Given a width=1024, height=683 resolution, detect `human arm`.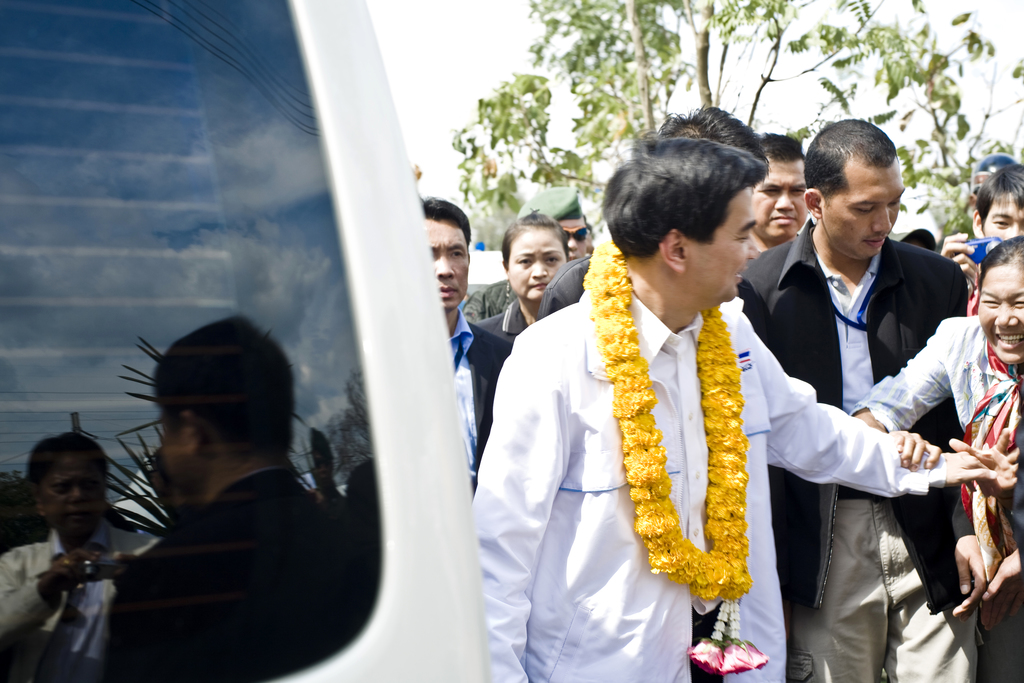
(464,325,570,682).
